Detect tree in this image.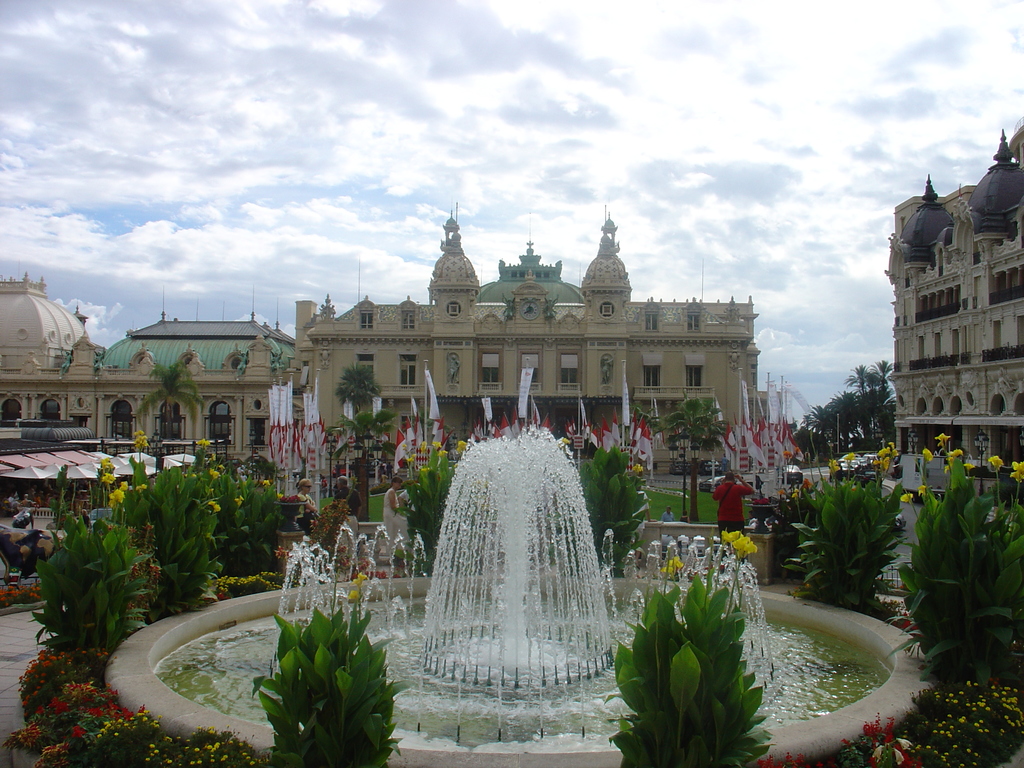
Detection: bbox=(330, 360, 384, 464).
